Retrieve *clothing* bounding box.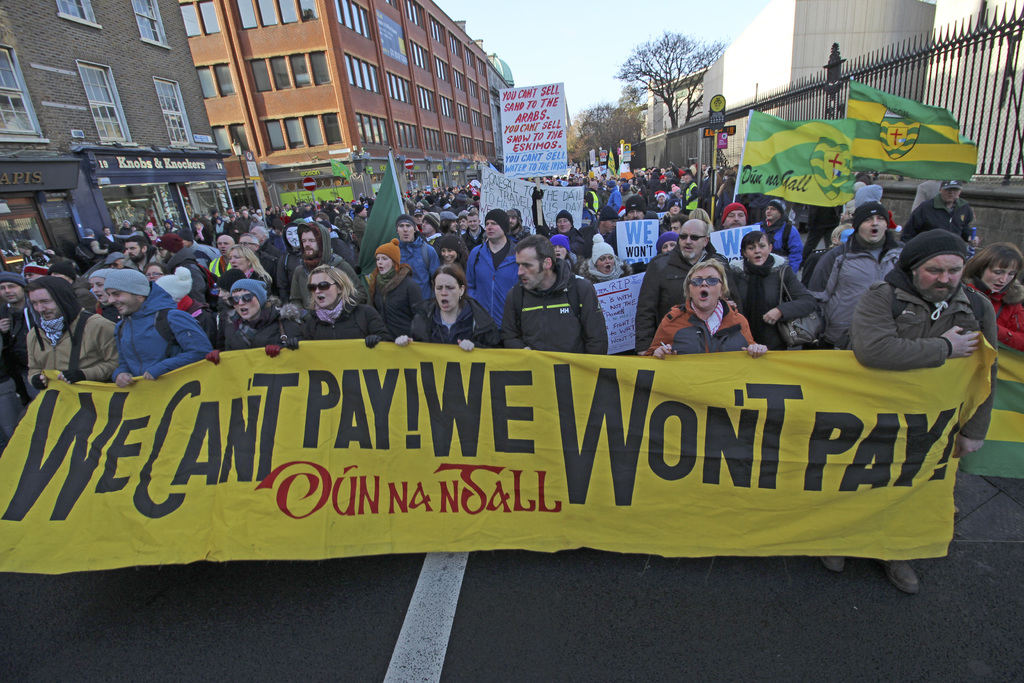
Bounding box: <region>655, 194, 676, 214</region>.
